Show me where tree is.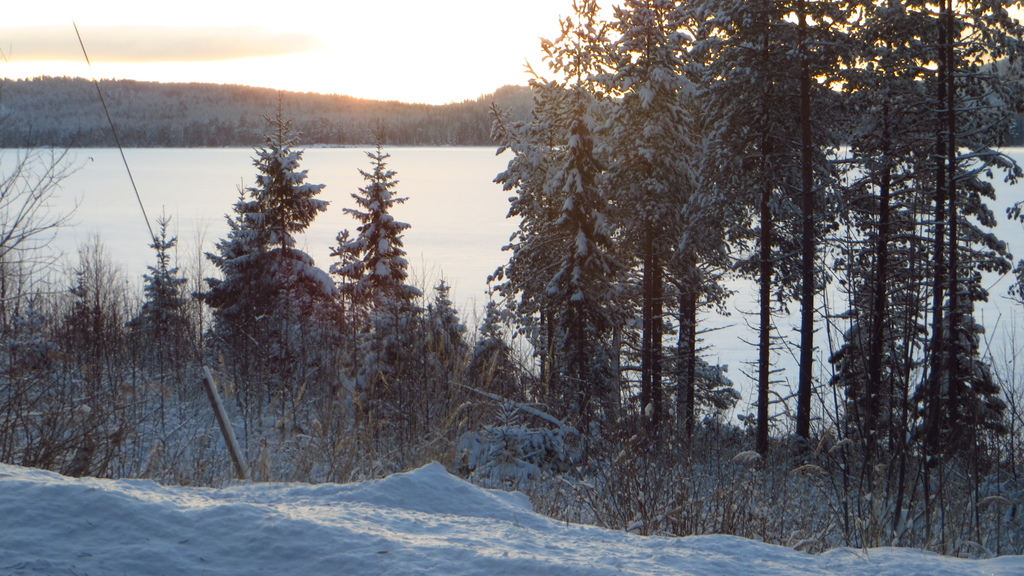
tree is at 425 277 467 426.
